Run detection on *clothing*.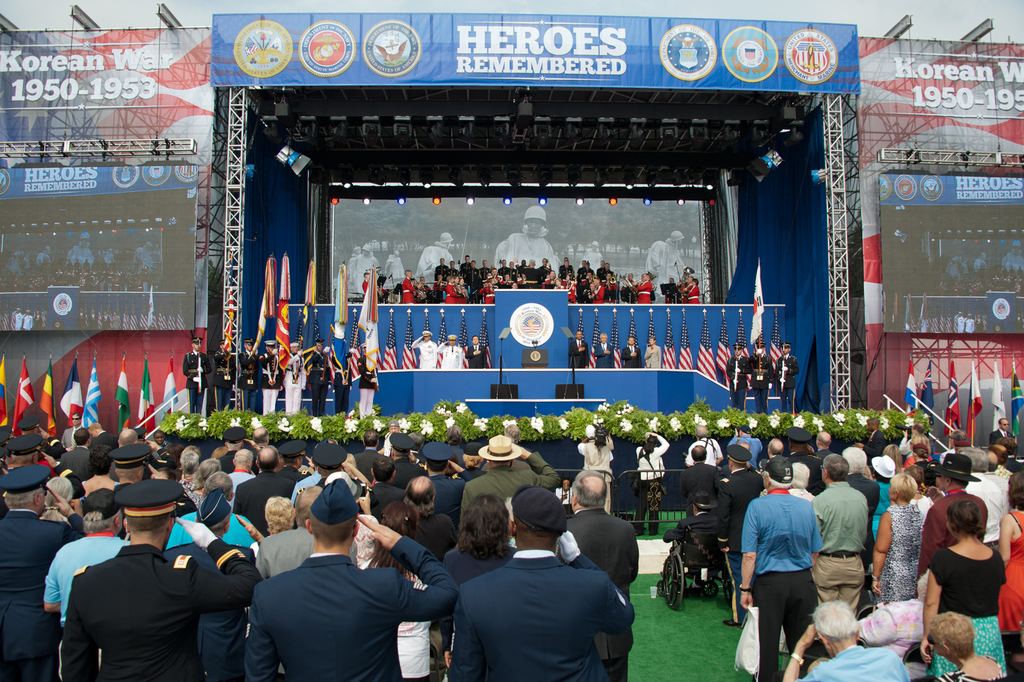
Result: [563,264,575,276].
